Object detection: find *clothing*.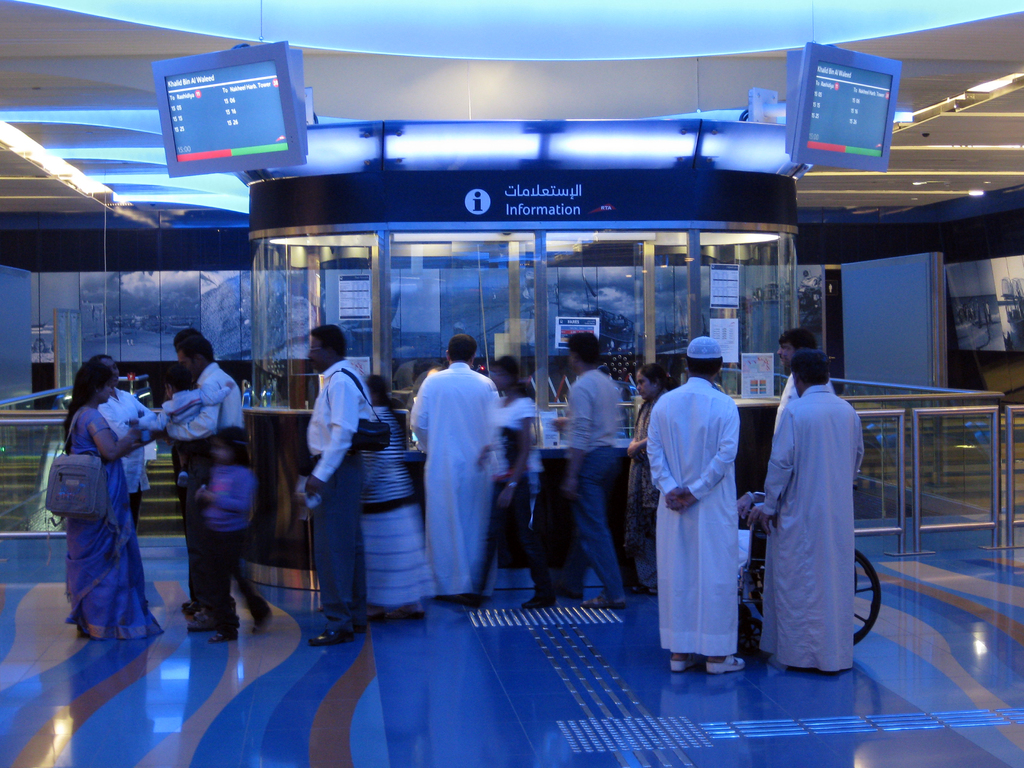
[620,397,673,564].
